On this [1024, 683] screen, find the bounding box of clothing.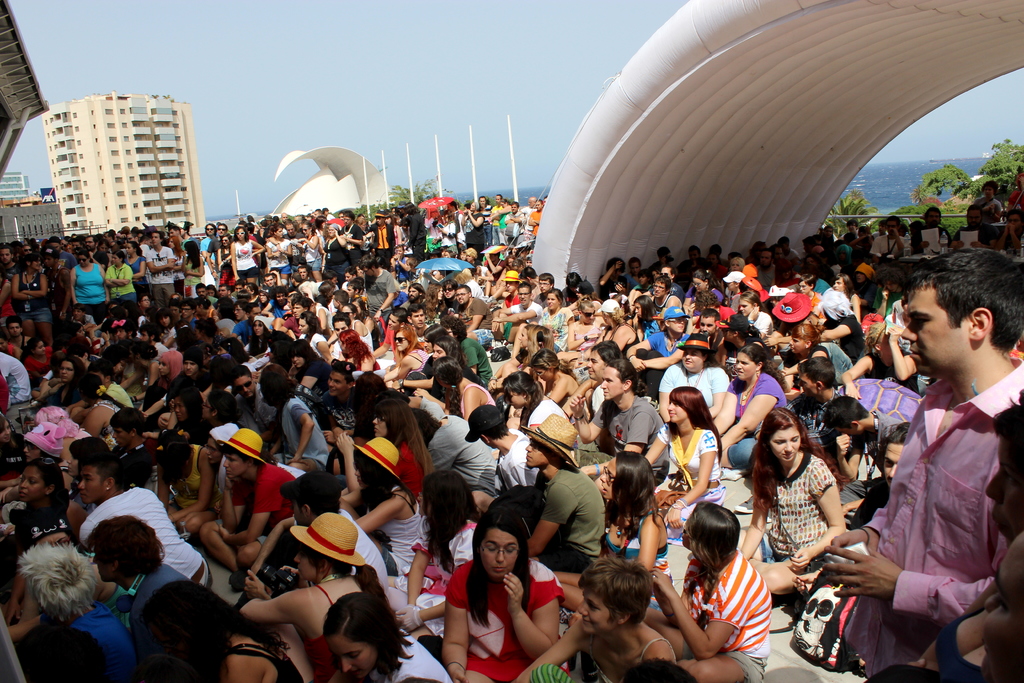
Bounding box: x1=65, y1=260, x2=108, y2=322.
